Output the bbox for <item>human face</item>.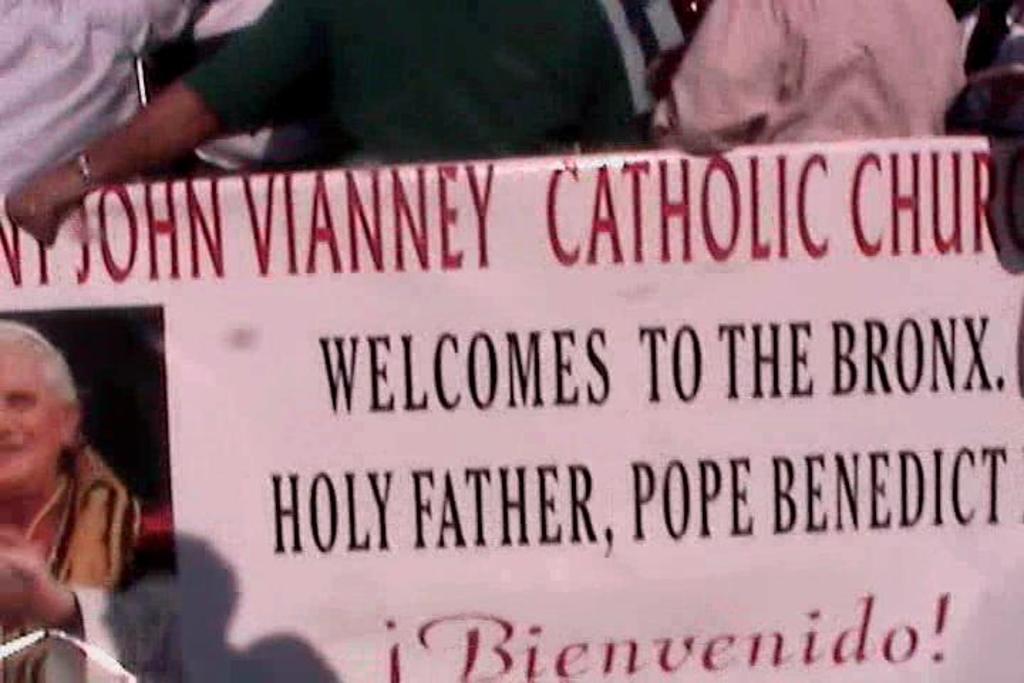
0, 353, 64, 488.
